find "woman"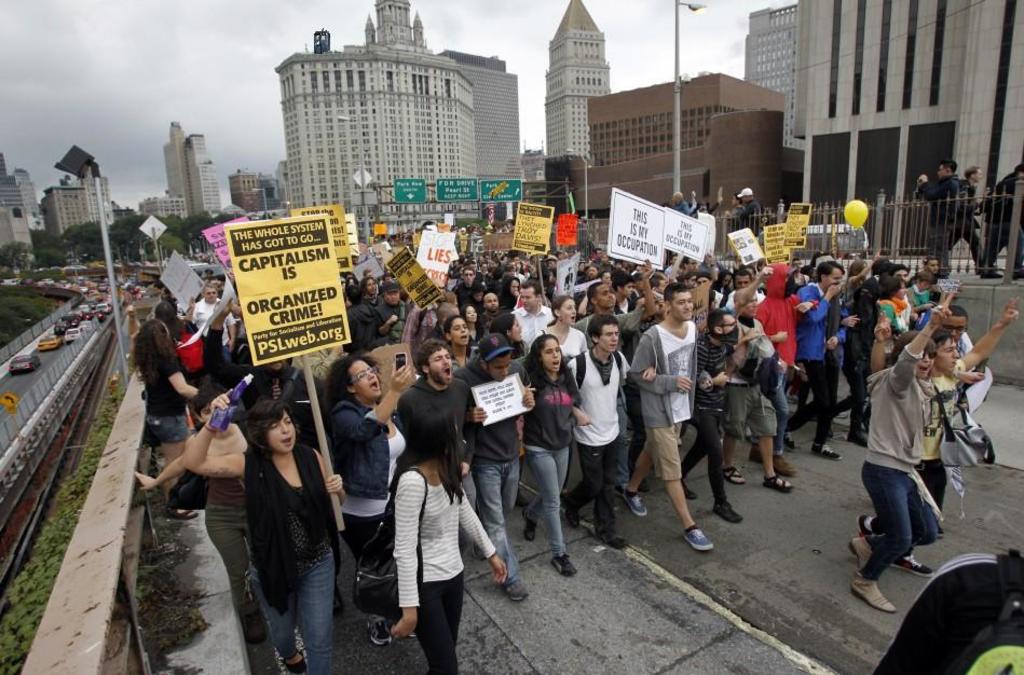
435 311 479 376
